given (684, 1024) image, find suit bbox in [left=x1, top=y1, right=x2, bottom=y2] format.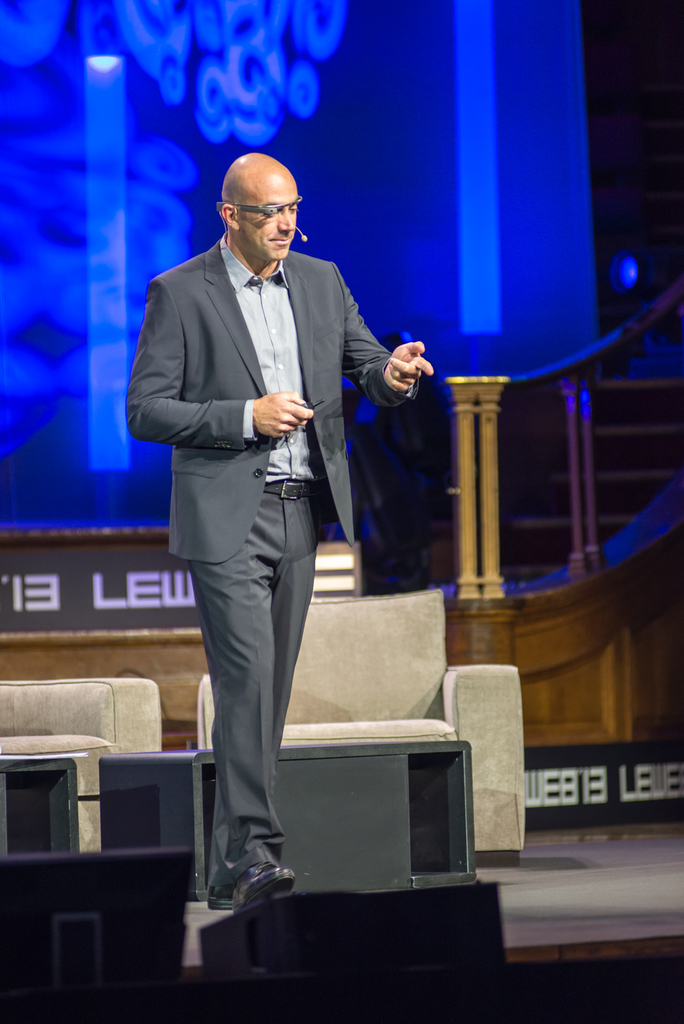
[left=122, top=239, right=415, bottom=893].
